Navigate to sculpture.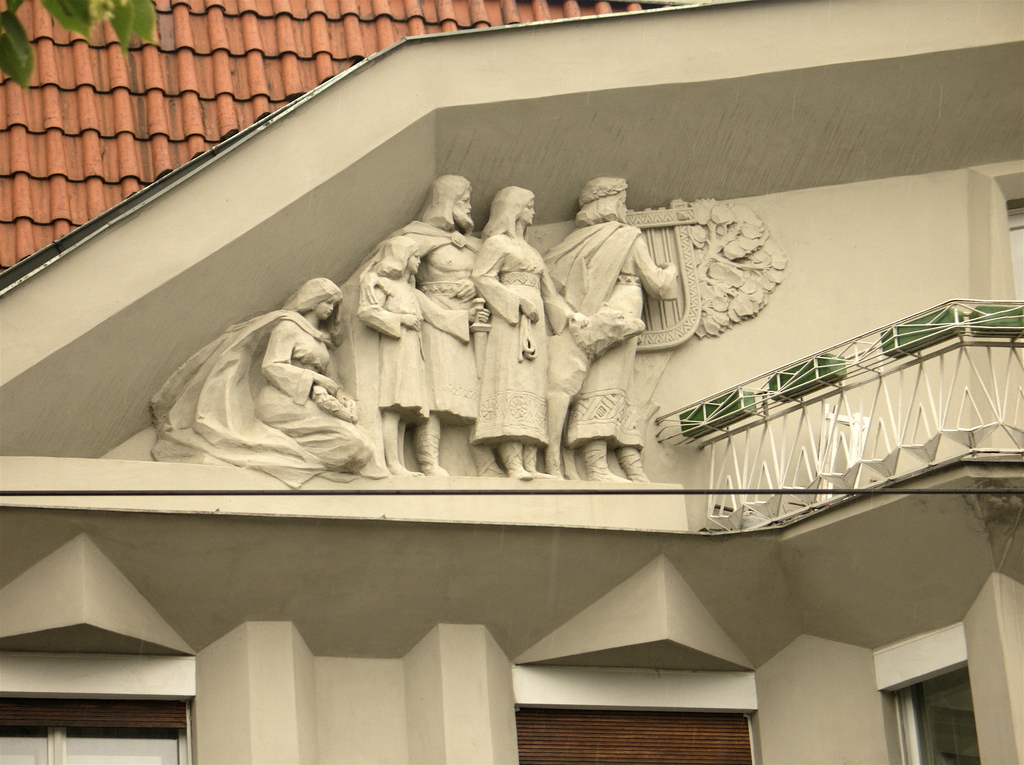
Navigation target: crop(467, 182, 594, 475).
